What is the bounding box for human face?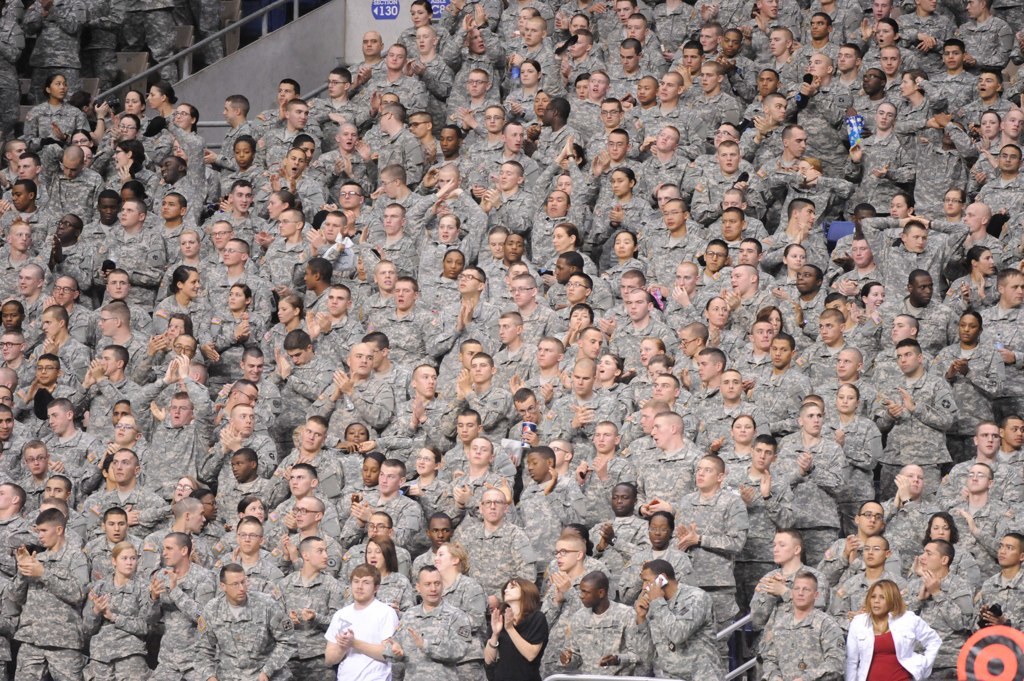
{"left": 376, "top": 261, "right": 396, "bottom": 290}.
